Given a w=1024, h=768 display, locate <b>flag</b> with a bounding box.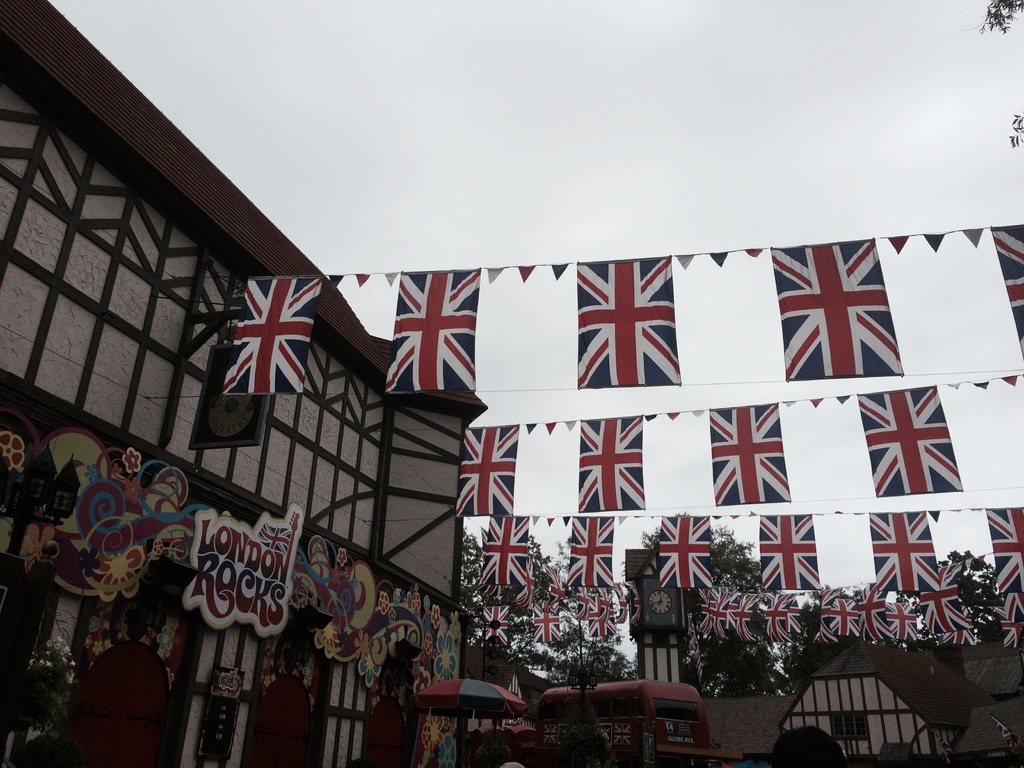
Located: region(915, 566, 971, 631).
